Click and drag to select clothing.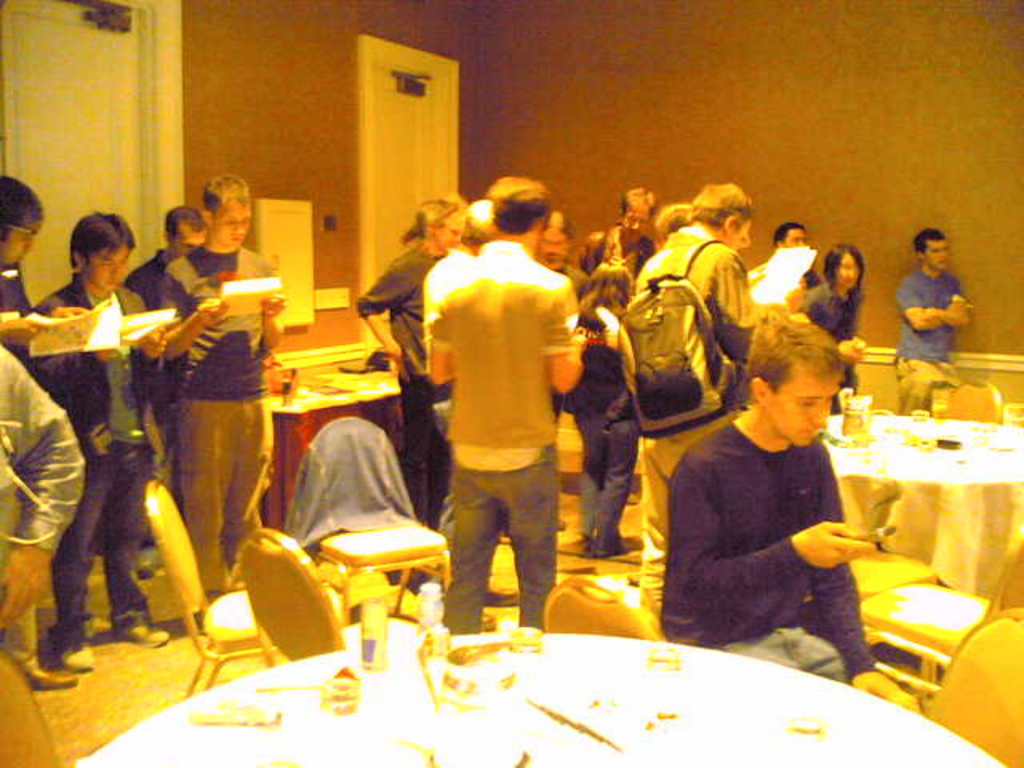
Selection: 424/213/581/576.
